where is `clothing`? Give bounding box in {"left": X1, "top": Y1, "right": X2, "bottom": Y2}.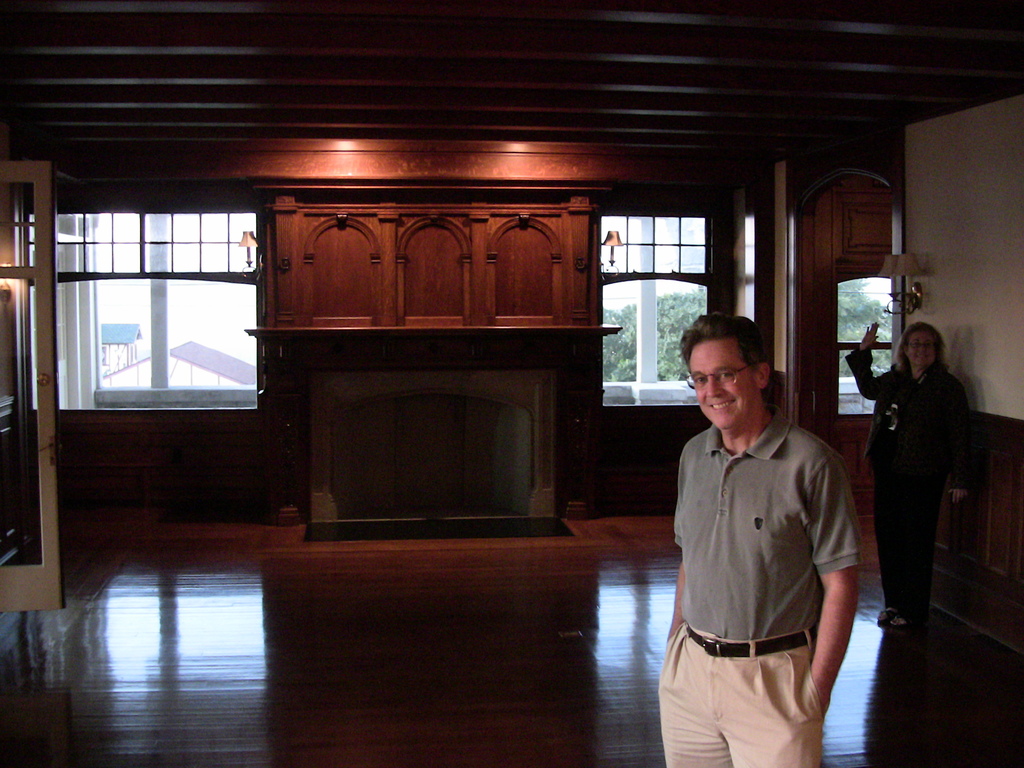
{"left": 658, "top": 419, "right": 865, "bottom": 767}.
